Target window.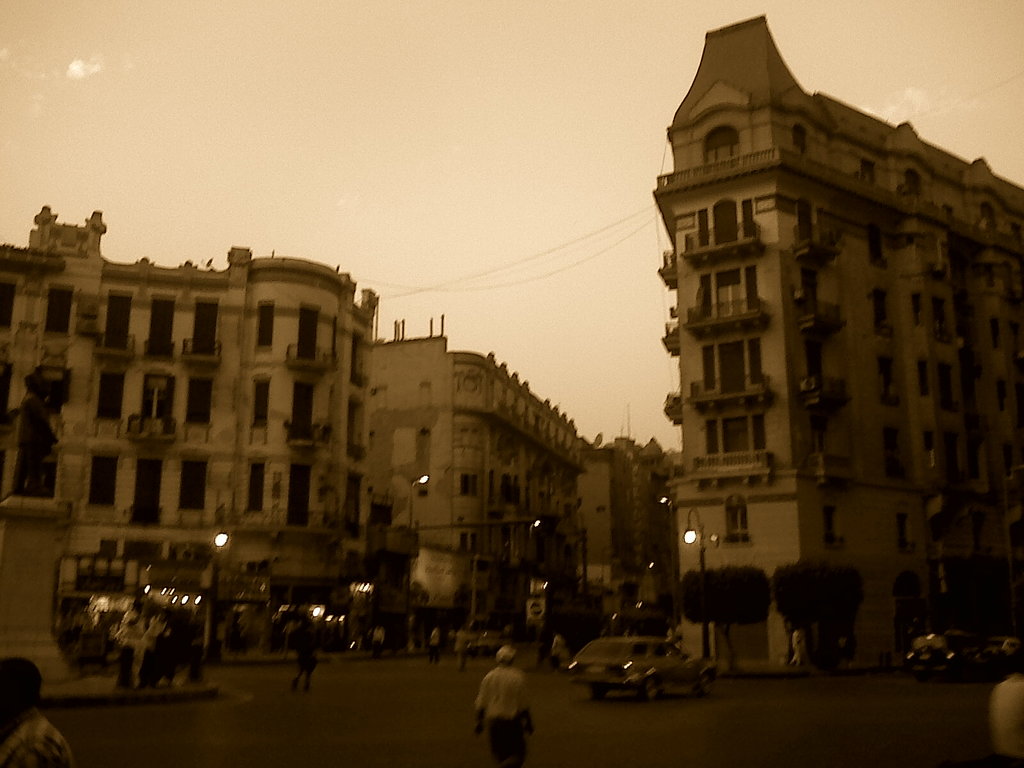
Target region: rect(0, 359, 11, 413).
